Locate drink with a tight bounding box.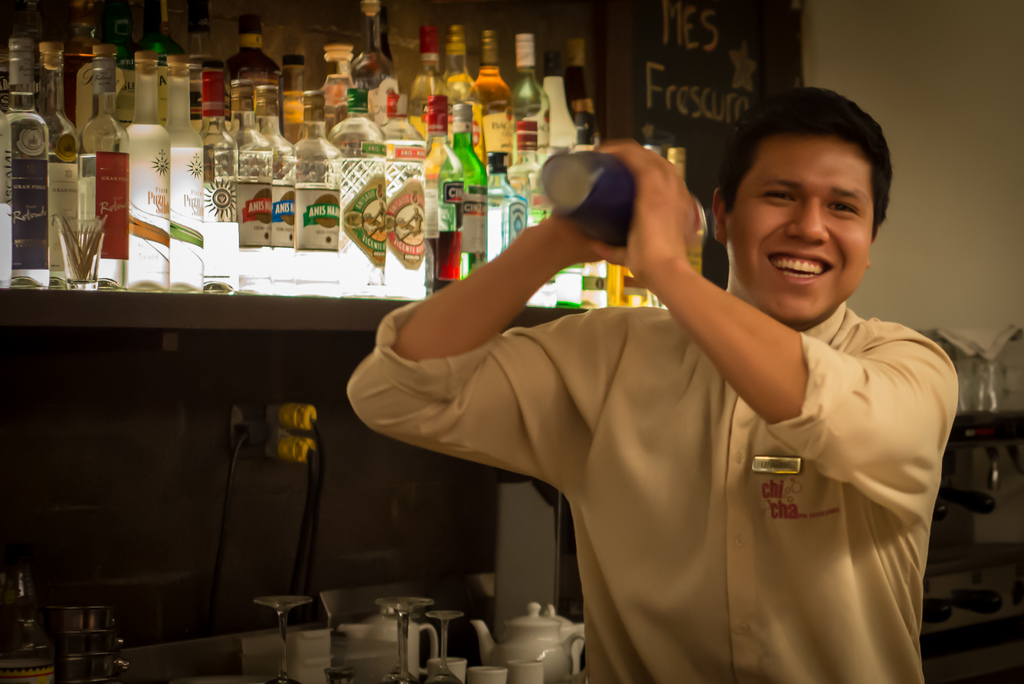
BBox(438, 168, 488, 284).
